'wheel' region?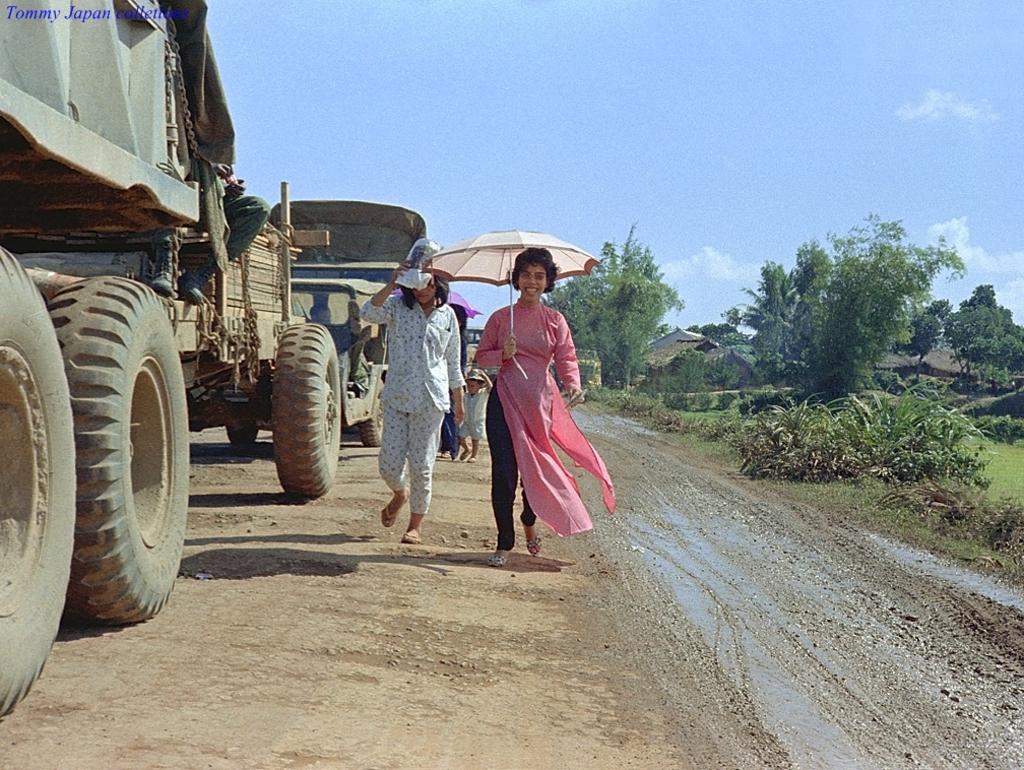
pyautogui.locateOnScreen(271, 325, 341, 494)
